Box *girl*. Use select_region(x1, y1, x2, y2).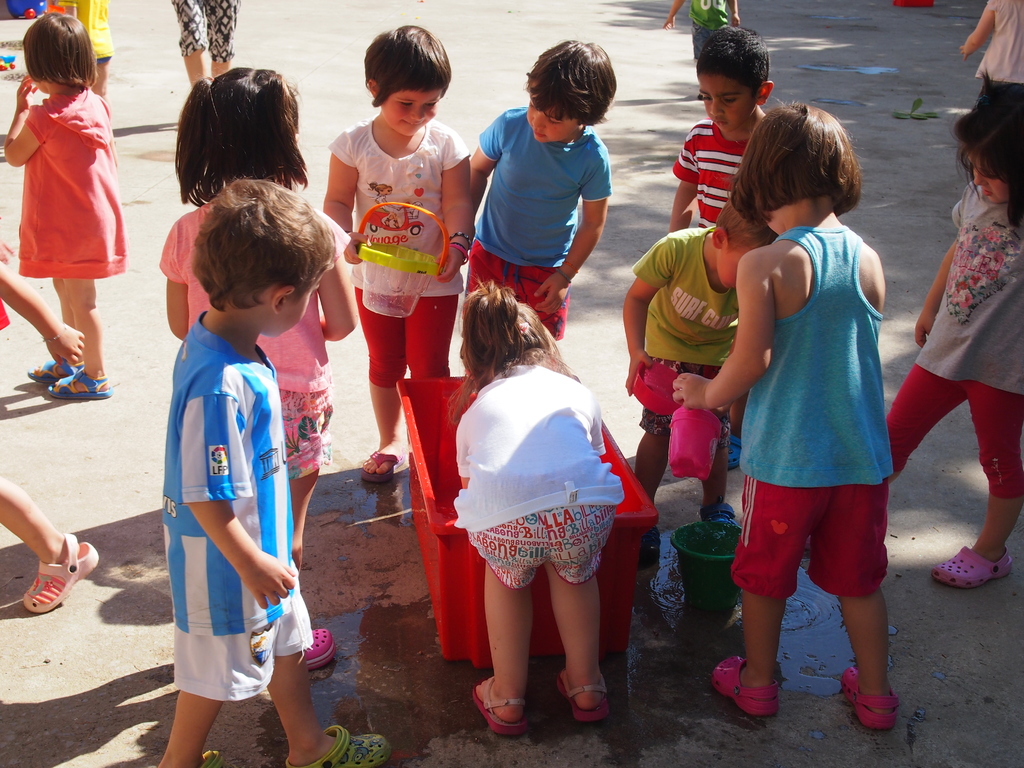
select_region(449, 278, 629, 741).
